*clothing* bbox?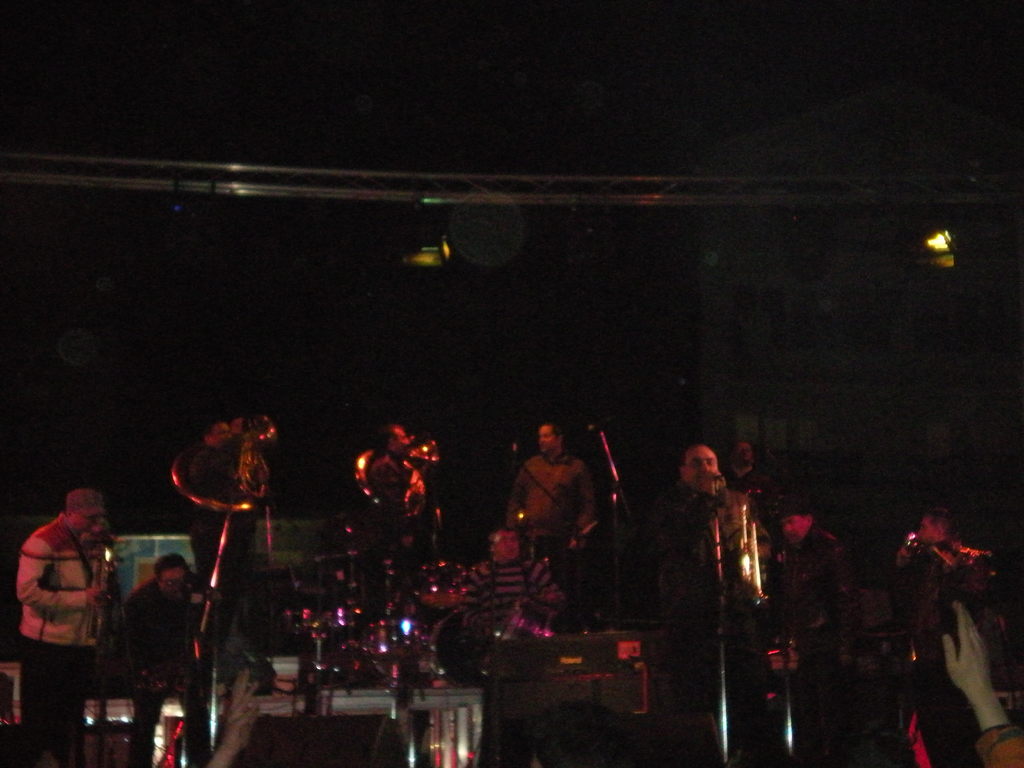
{"x1": 106, "y1": 584, "x2": 203, "y2": 756}
